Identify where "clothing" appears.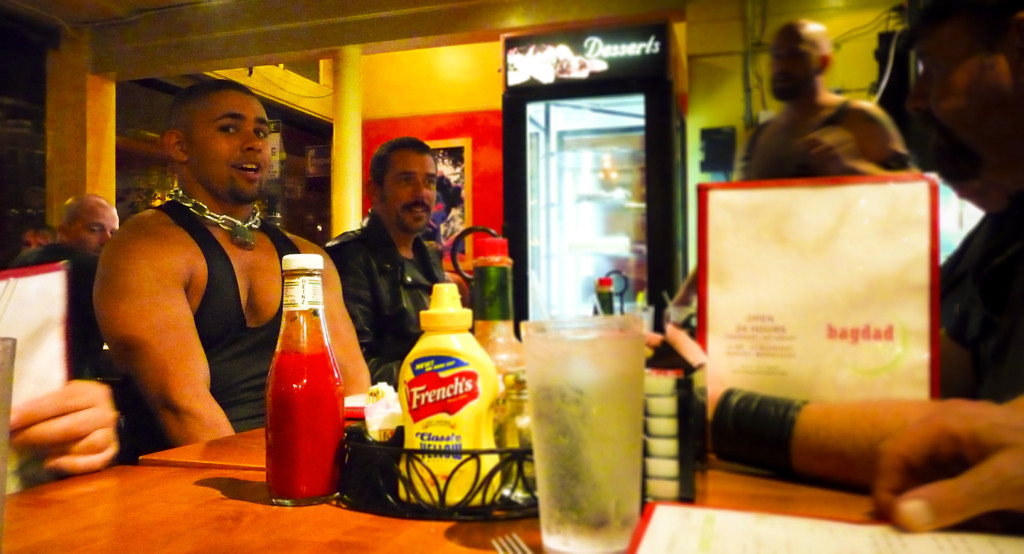
Appears at box(136, 191, 293, 441).
